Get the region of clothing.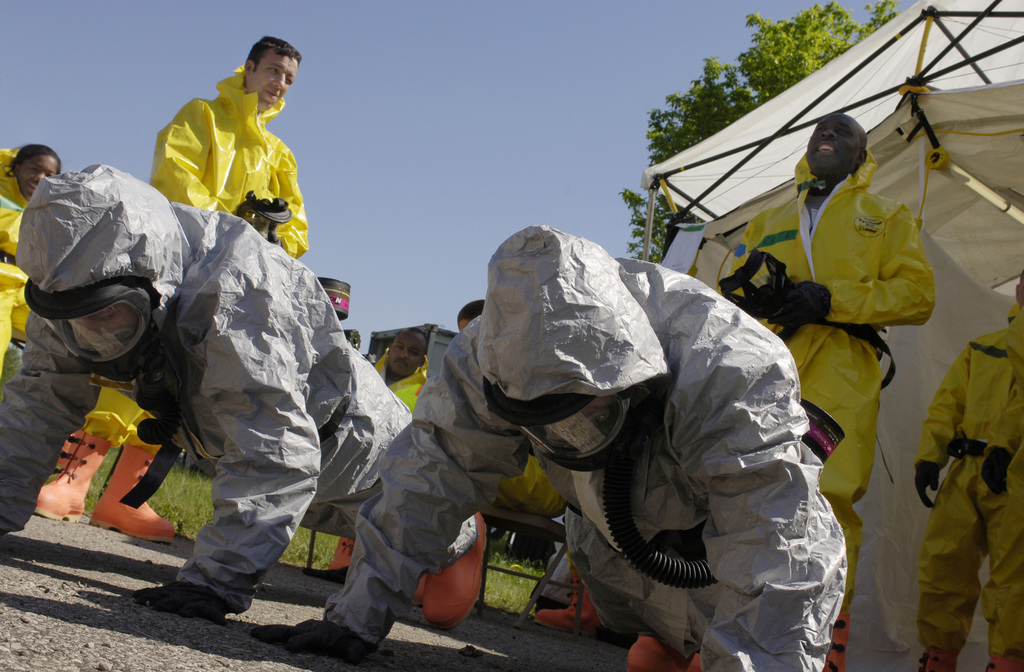
rect(0, 161, 28, 371).
